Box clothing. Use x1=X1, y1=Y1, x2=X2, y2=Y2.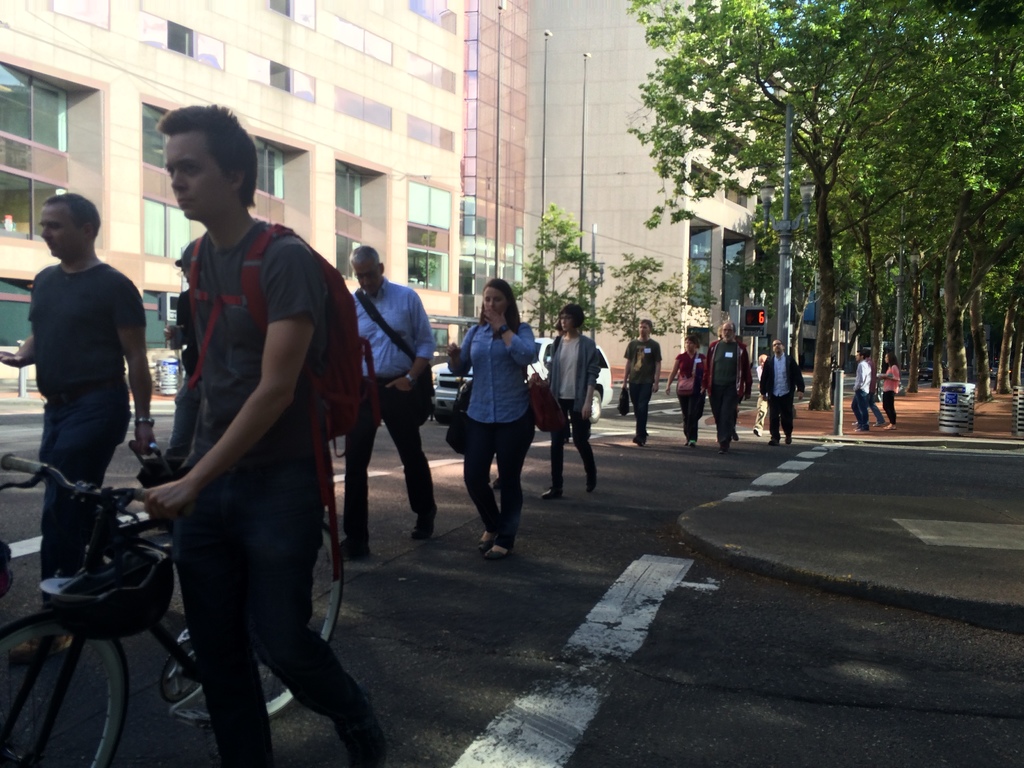
x1=168, y1=205, x2=348, y2=474.
